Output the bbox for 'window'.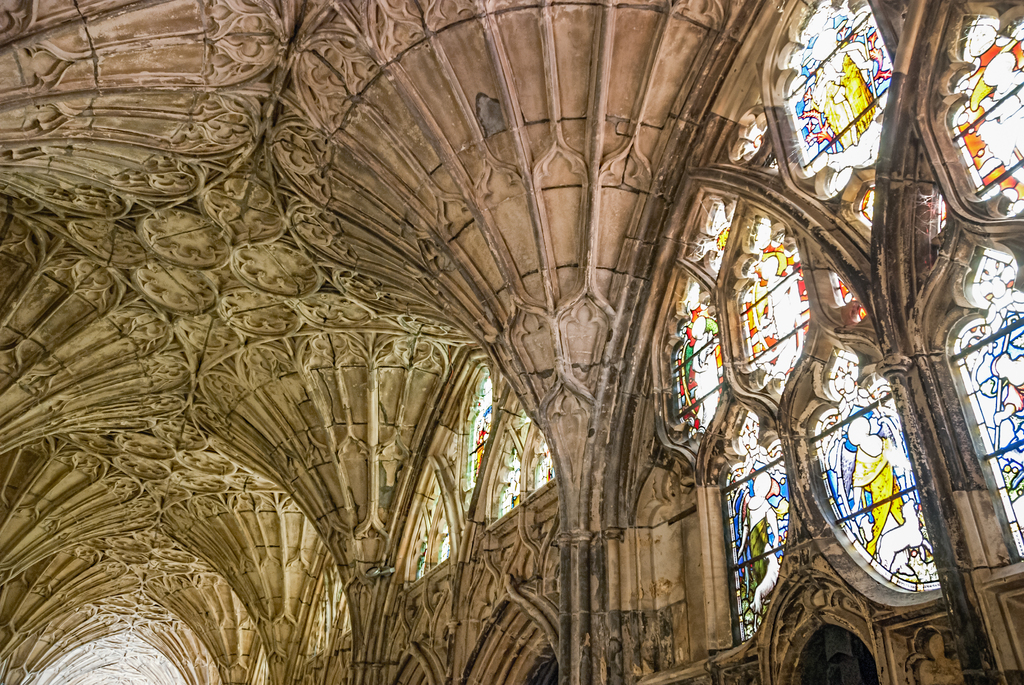
locate(649, 0, 1023, 684).
